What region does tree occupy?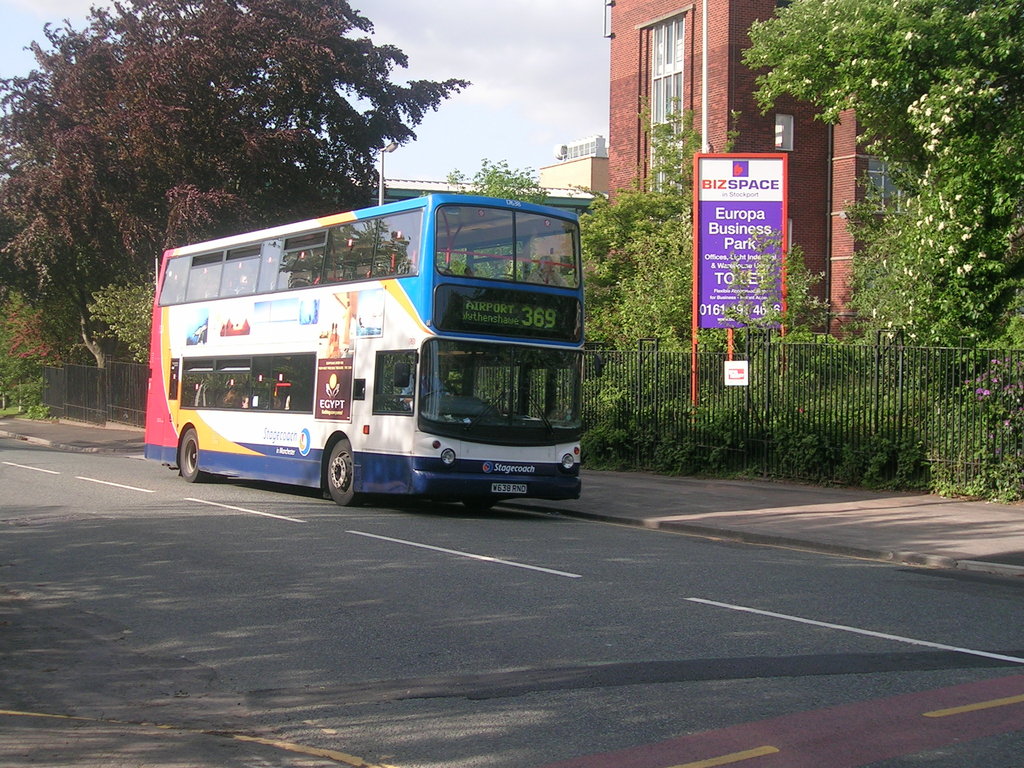
(0, 0, 490, 426).
